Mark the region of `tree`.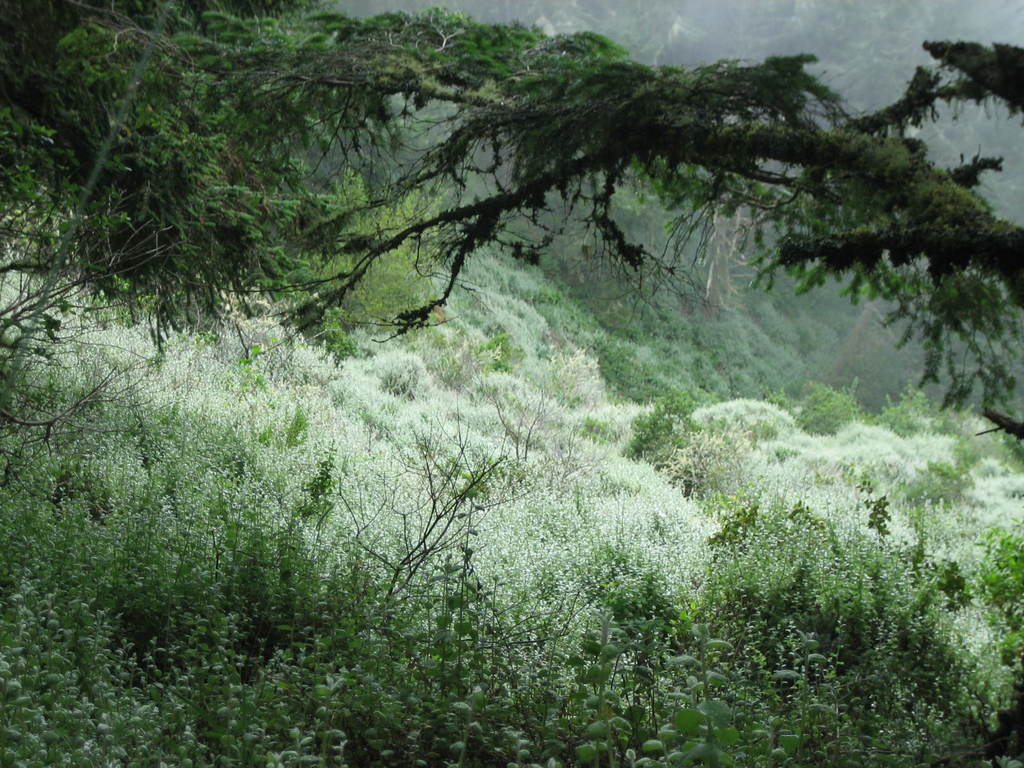
Region: {"x1": 537, "y1": 0, "x2": 1023, "y2": 767}.
